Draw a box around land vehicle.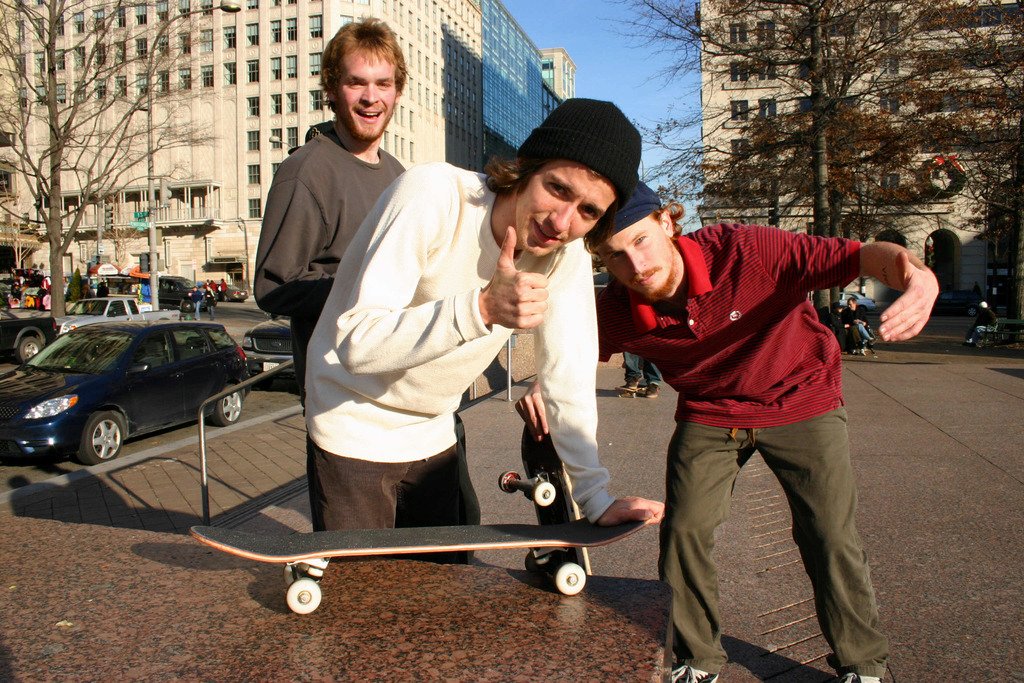
rect(0, 304, 260, 472).
